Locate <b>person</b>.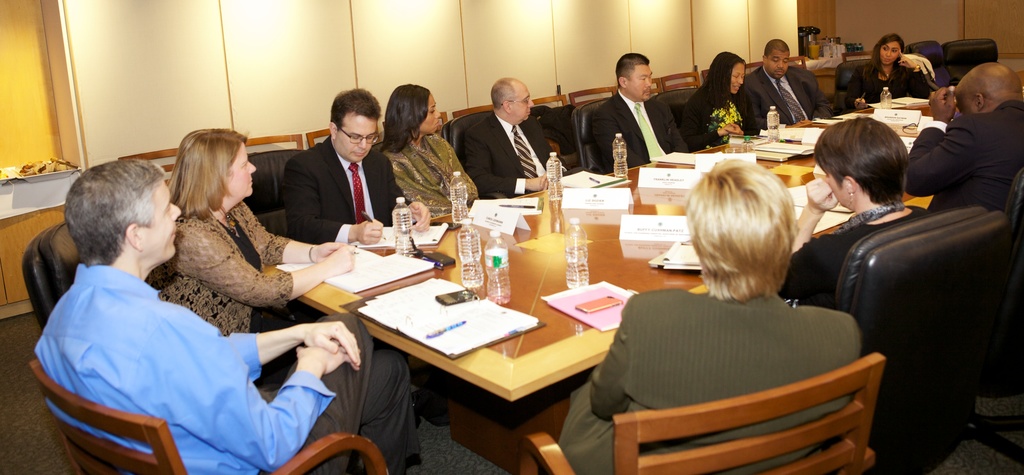
Bounding box: select_region(590, 53, 690, 173).
